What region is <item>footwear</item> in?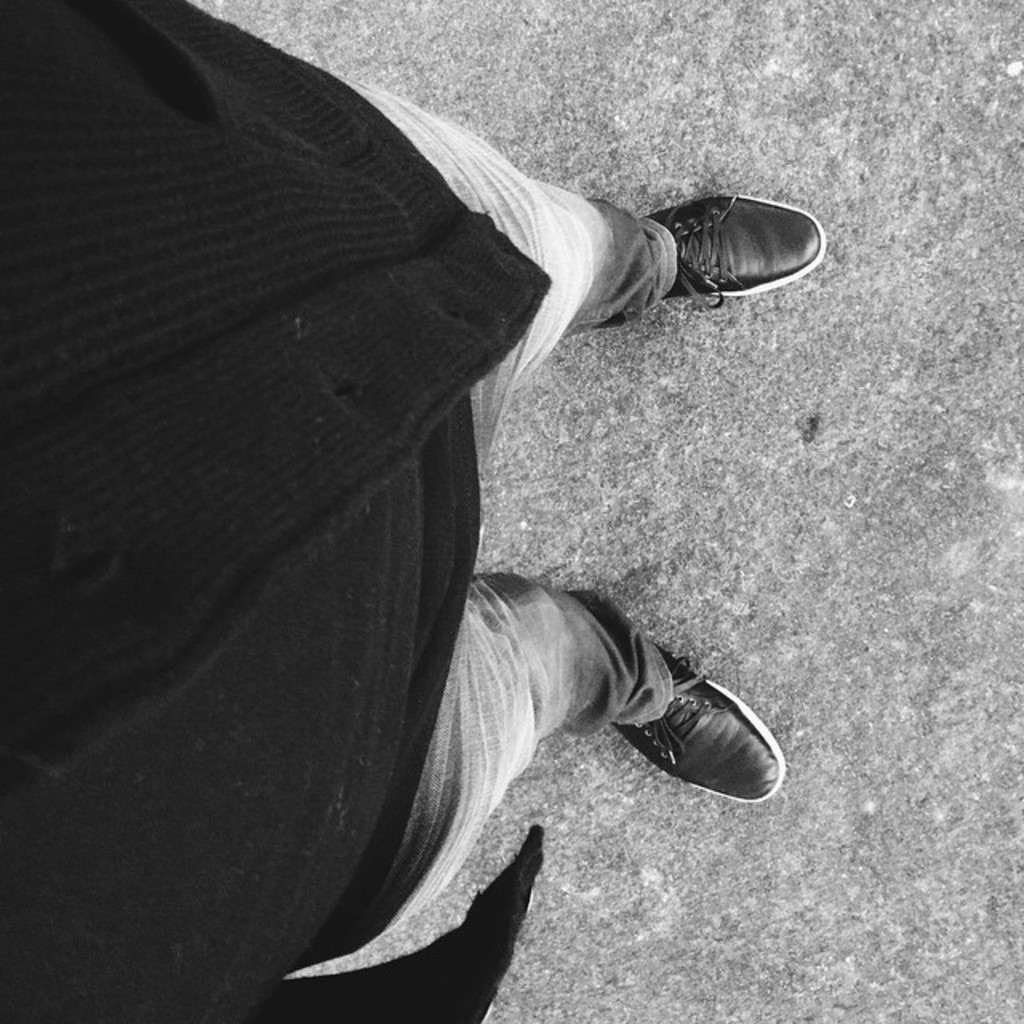
crop(638, 189, 822, 312).
